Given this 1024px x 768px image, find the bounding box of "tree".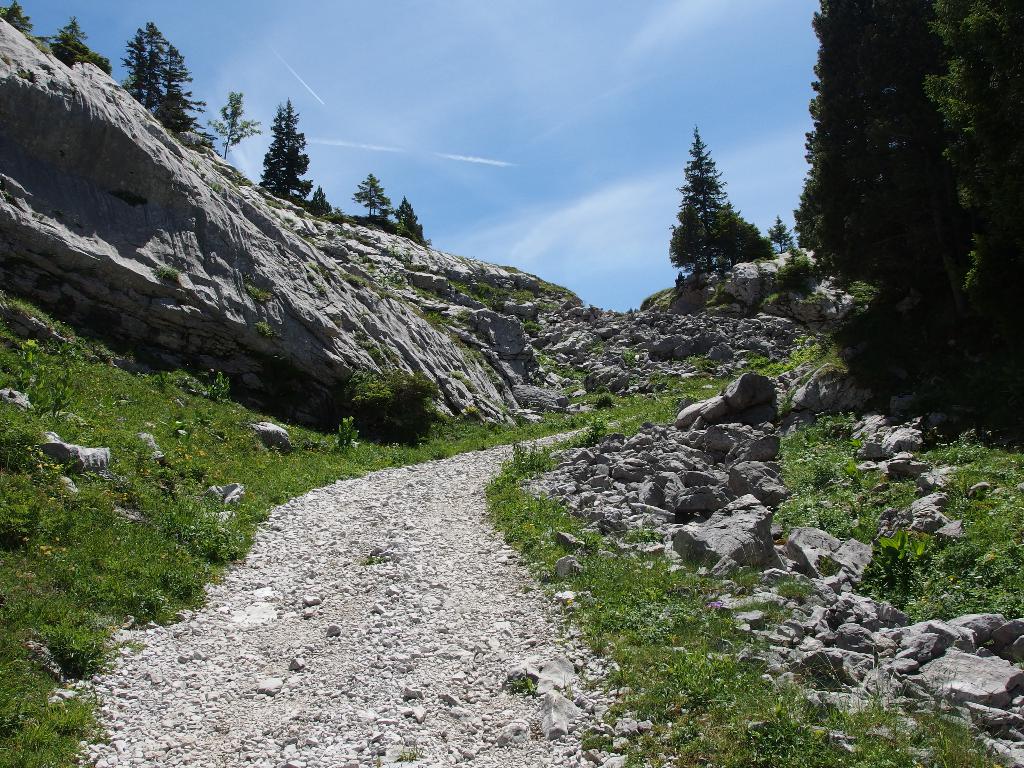
(131, 24, 207, 119).
